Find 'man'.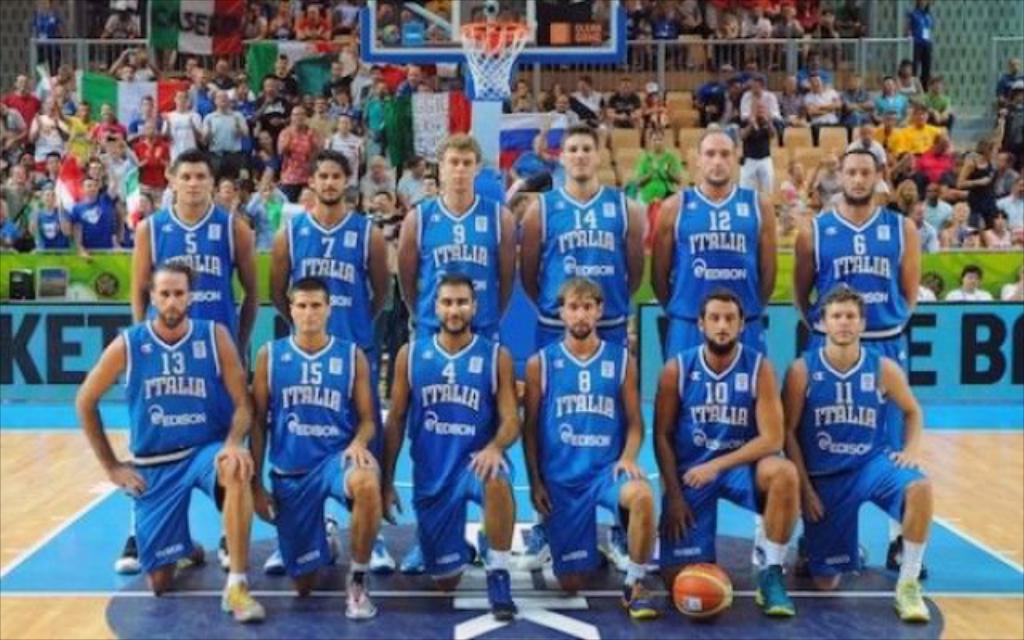
box(330, 112, 376, 190).
